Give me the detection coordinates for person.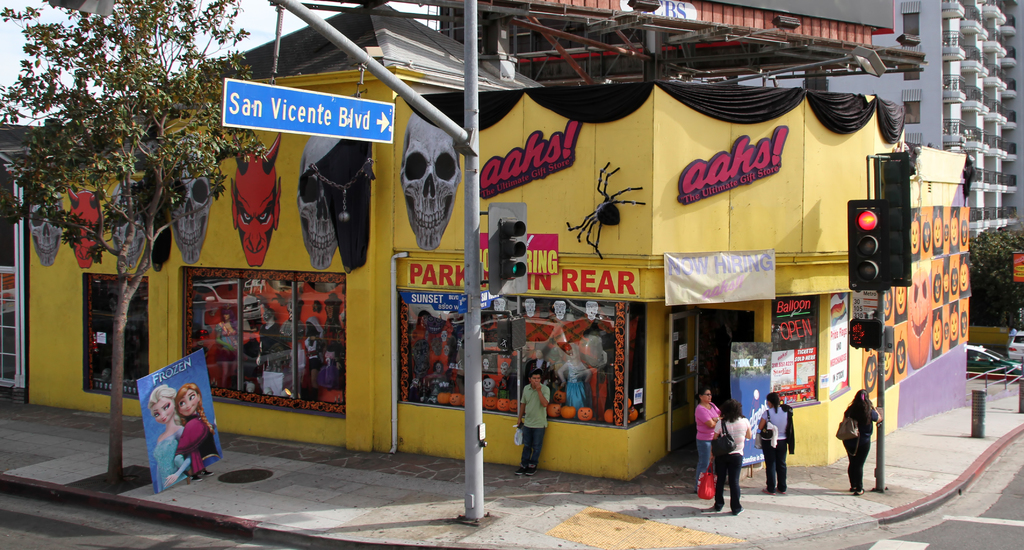
pyautogui.locateOnScreen(516, 370, 554, 475).
